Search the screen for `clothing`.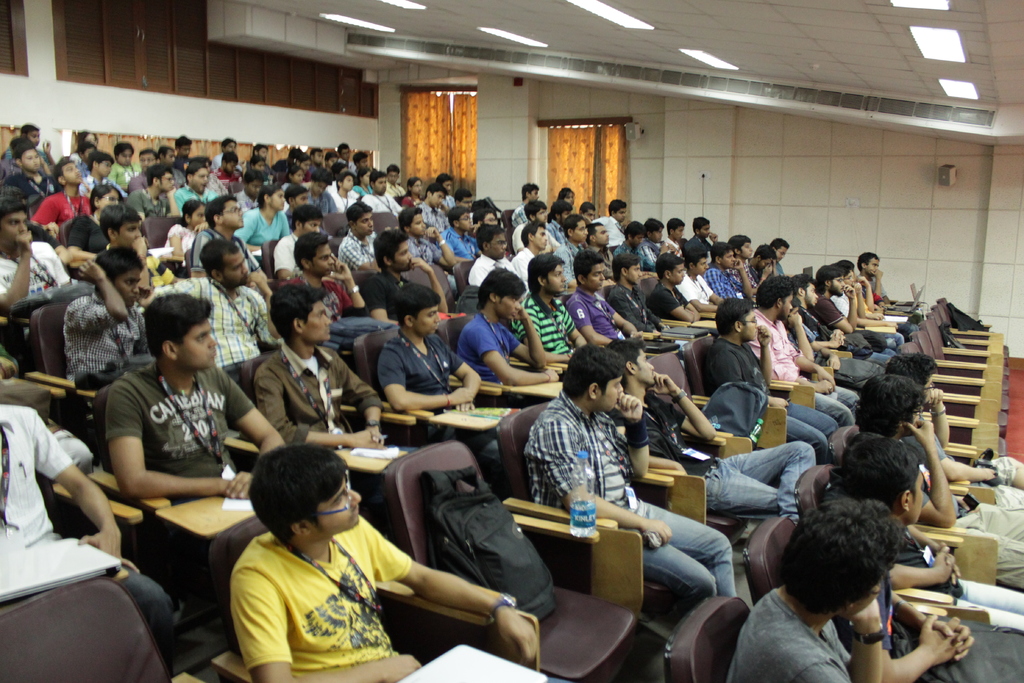
Found at BBox(458, 309, 554, 406).
